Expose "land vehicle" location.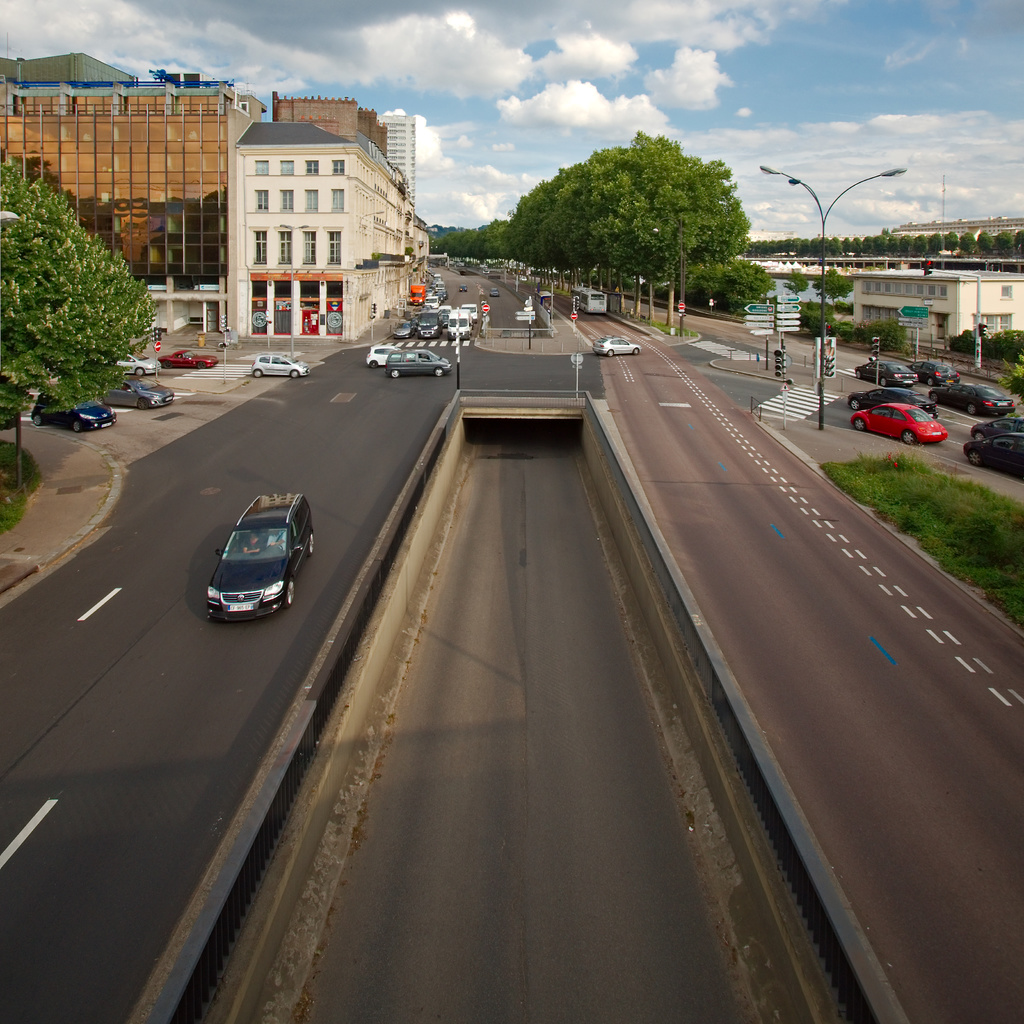
Exposed at (33,392,115,431).
